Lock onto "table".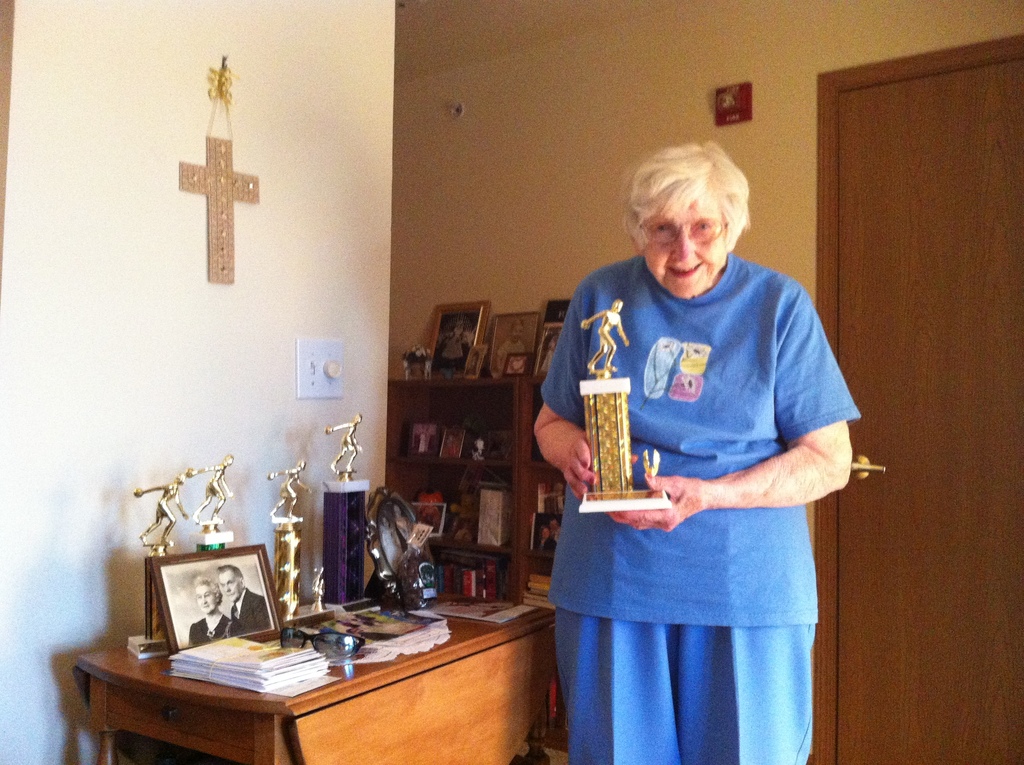
Locked: pyautogui.locateOnScreen(71, 577, 558, 764).
